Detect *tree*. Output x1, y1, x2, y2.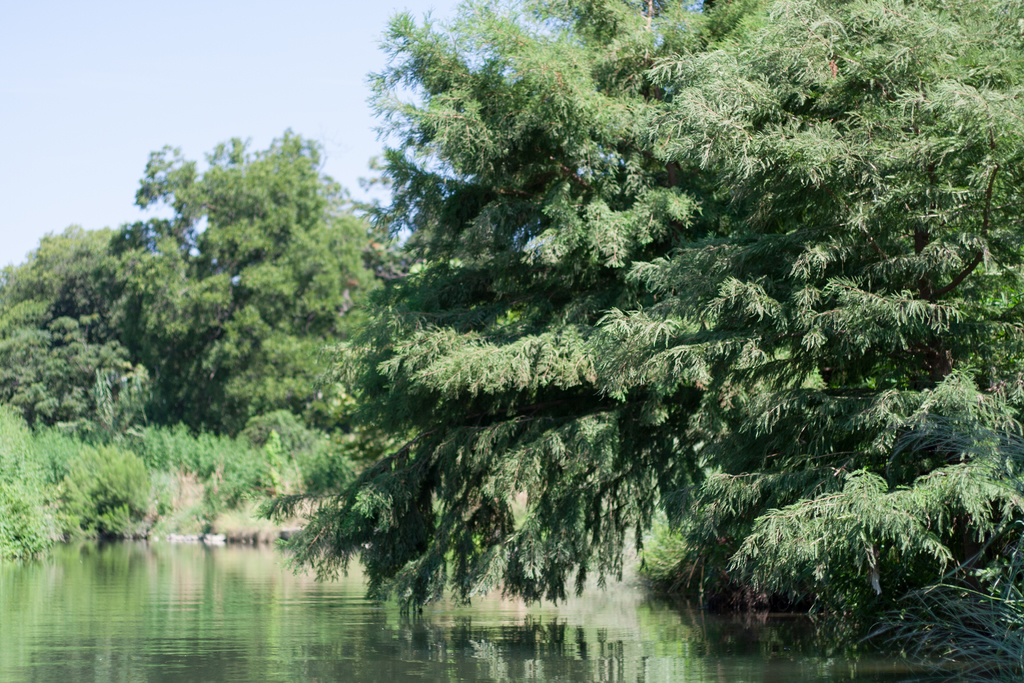
0, 404, 79, 563.
